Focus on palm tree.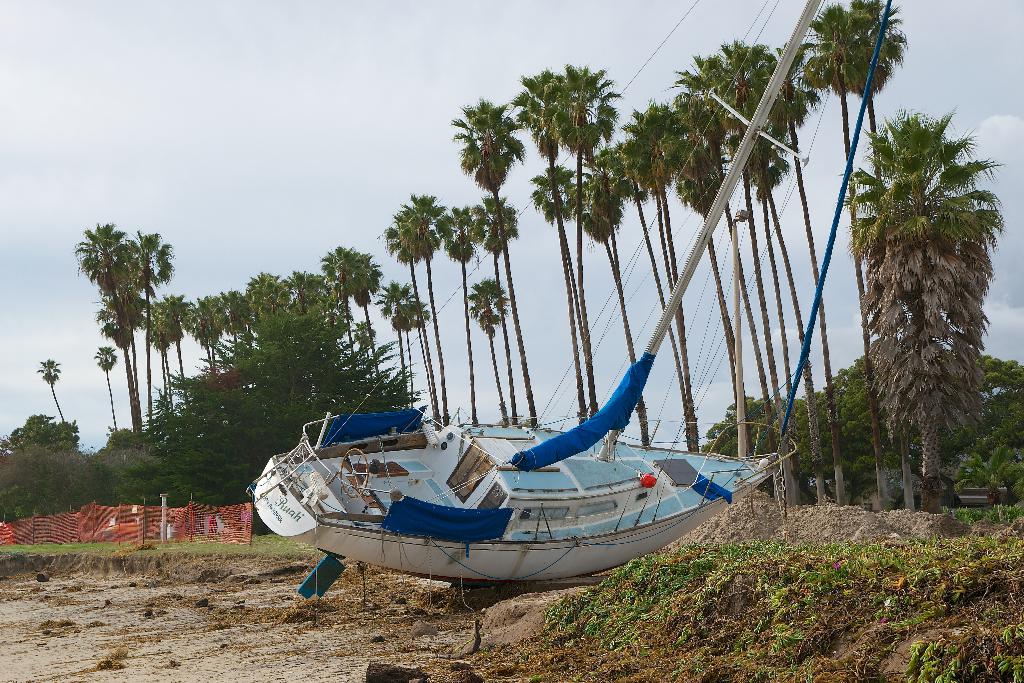
Focused at [96, 345, 136, 477].
